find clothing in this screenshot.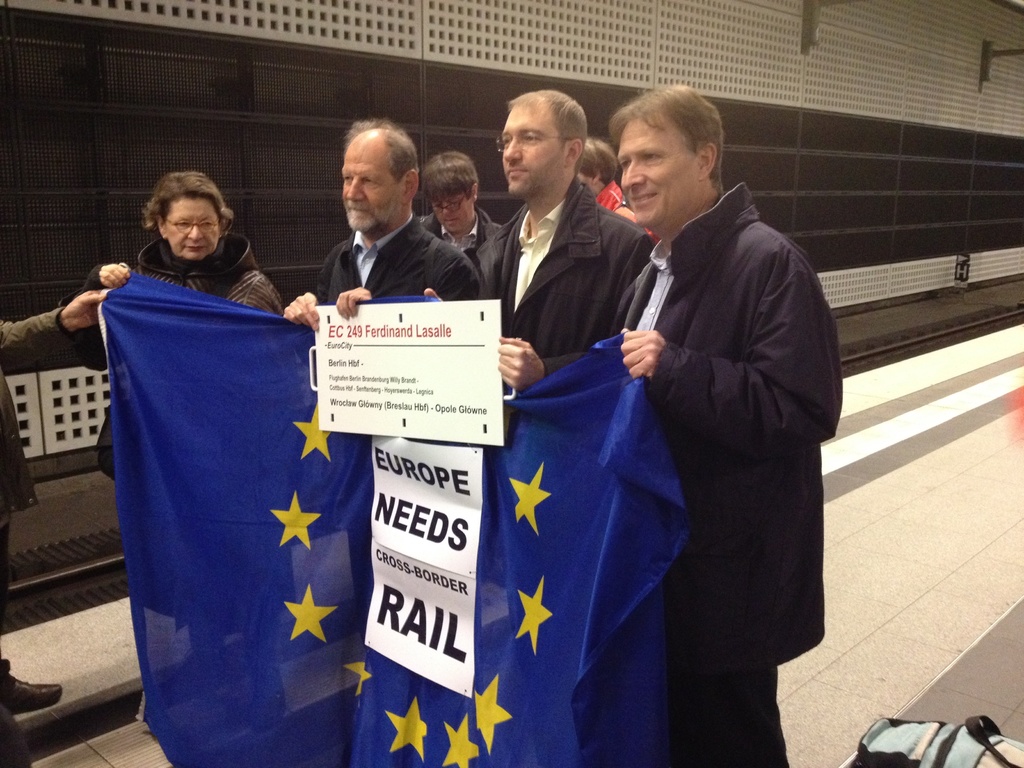
The bounding box for clothing is bbox=(579, 111, 839, 737).
